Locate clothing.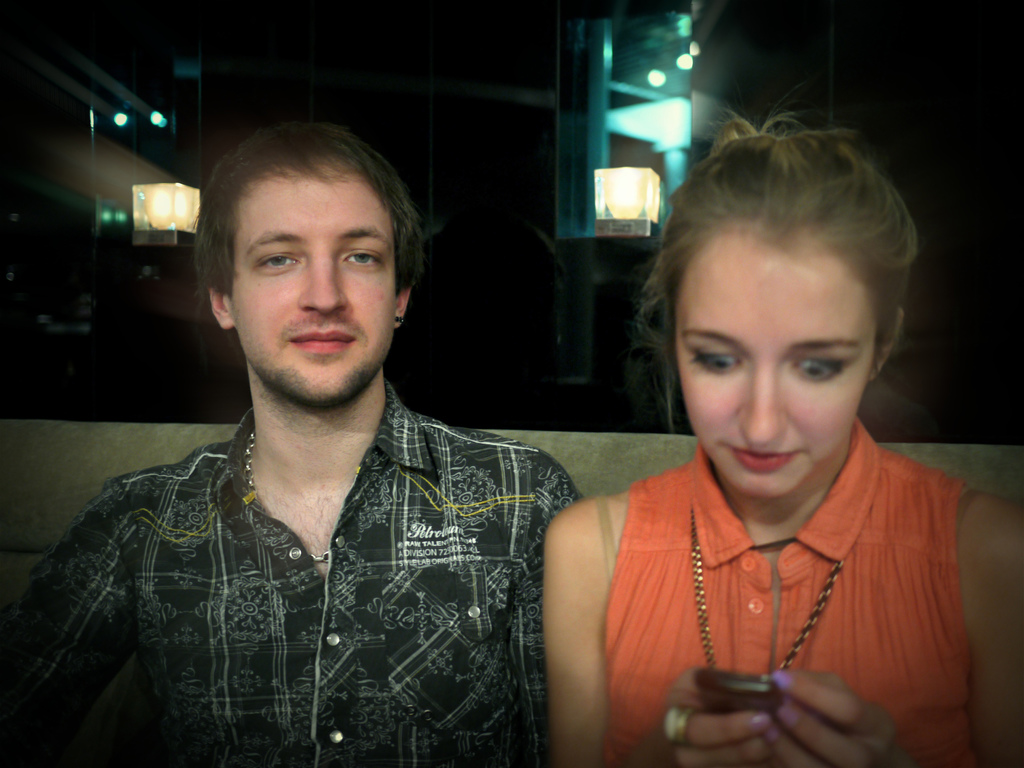
Bounding box: [x1=545, y1=365, x2=985, y2=754].
